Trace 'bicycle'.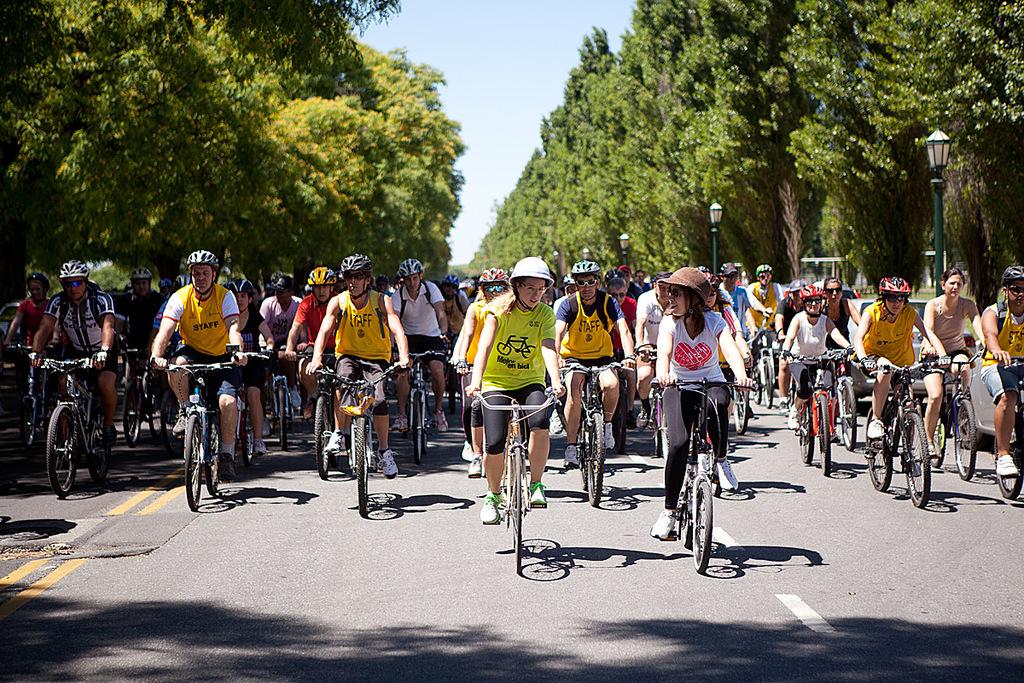
Traced to 773,342,847,476.
